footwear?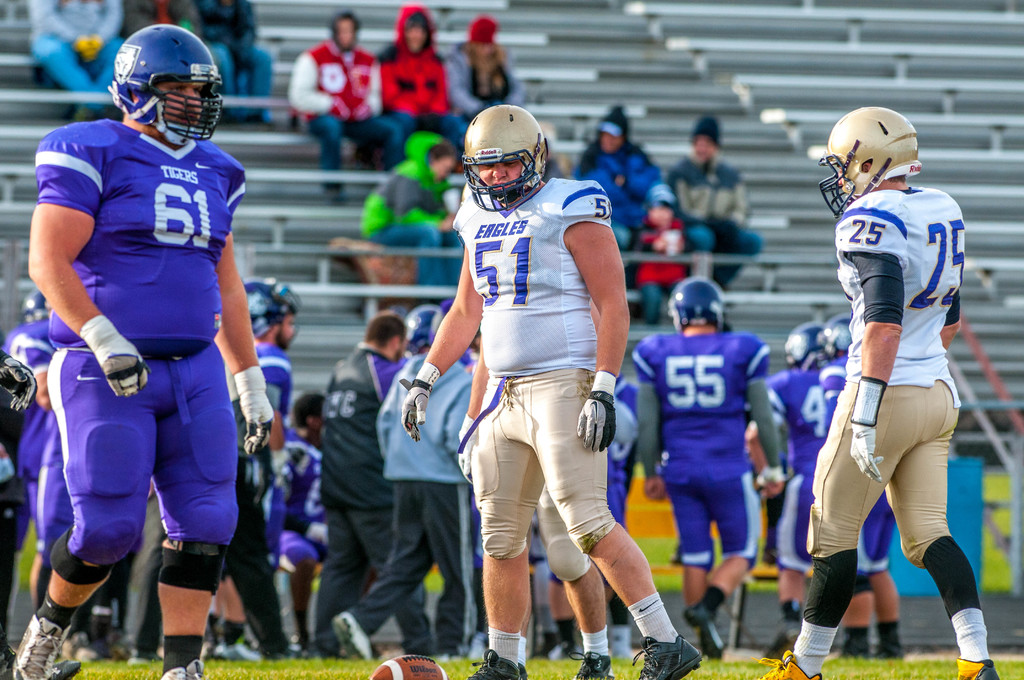
(633, 631, 705, 679)
